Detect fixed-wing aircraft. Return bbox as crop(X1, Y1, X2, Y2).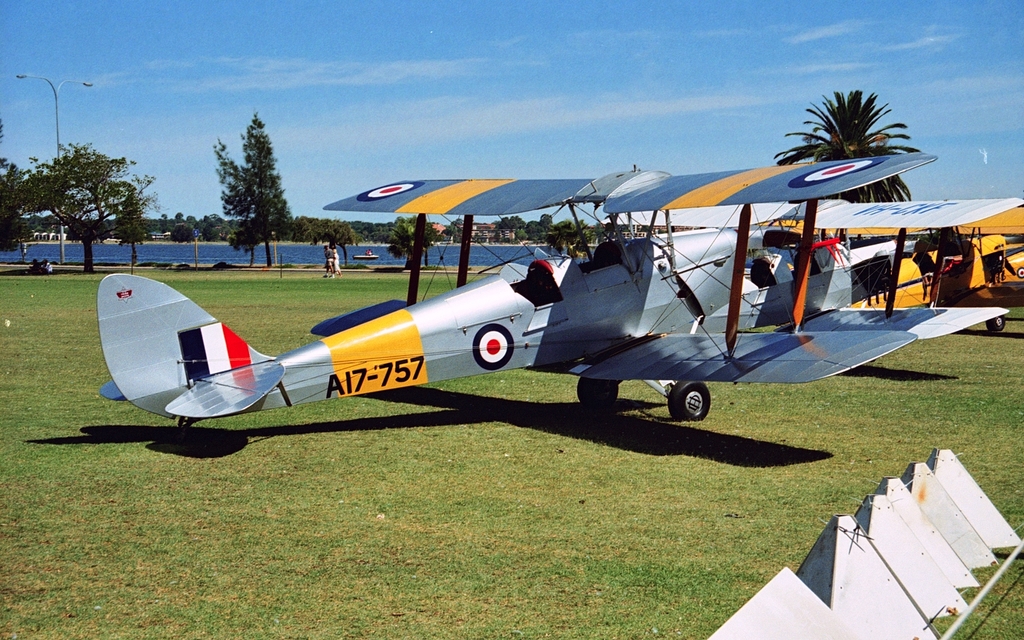
crop(99, 158, 1023, 426).
